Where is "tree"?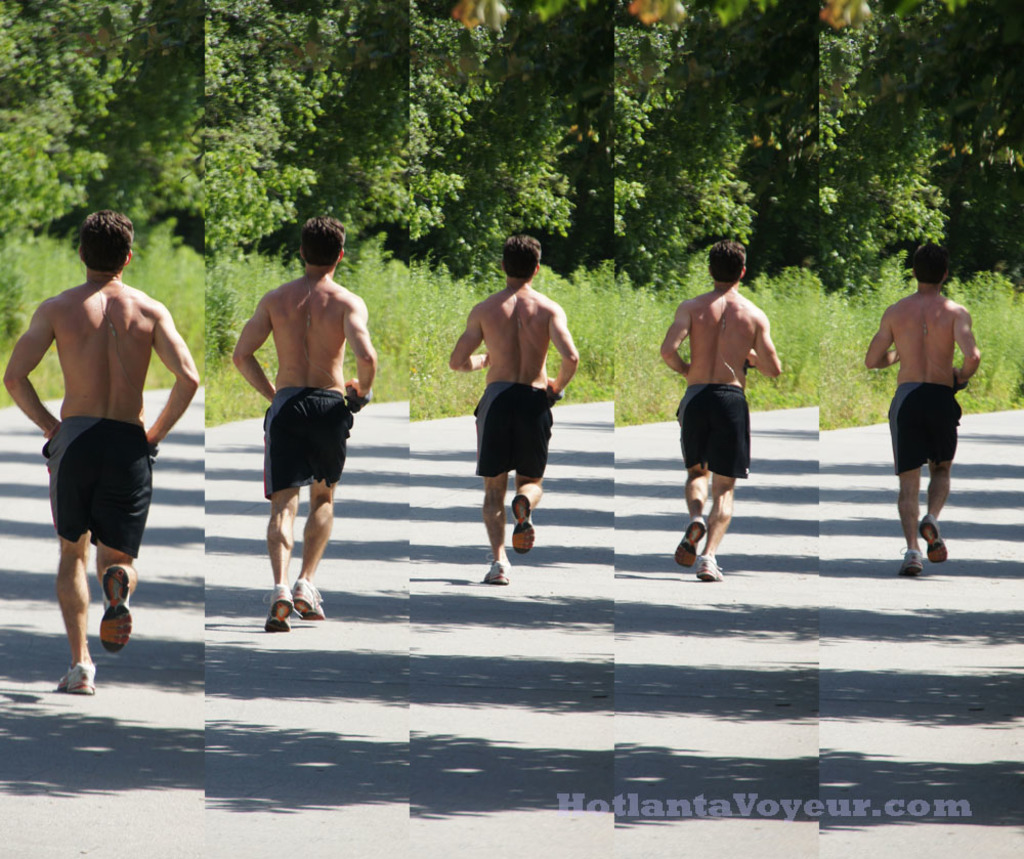
box(0, 0, 214, 245).
